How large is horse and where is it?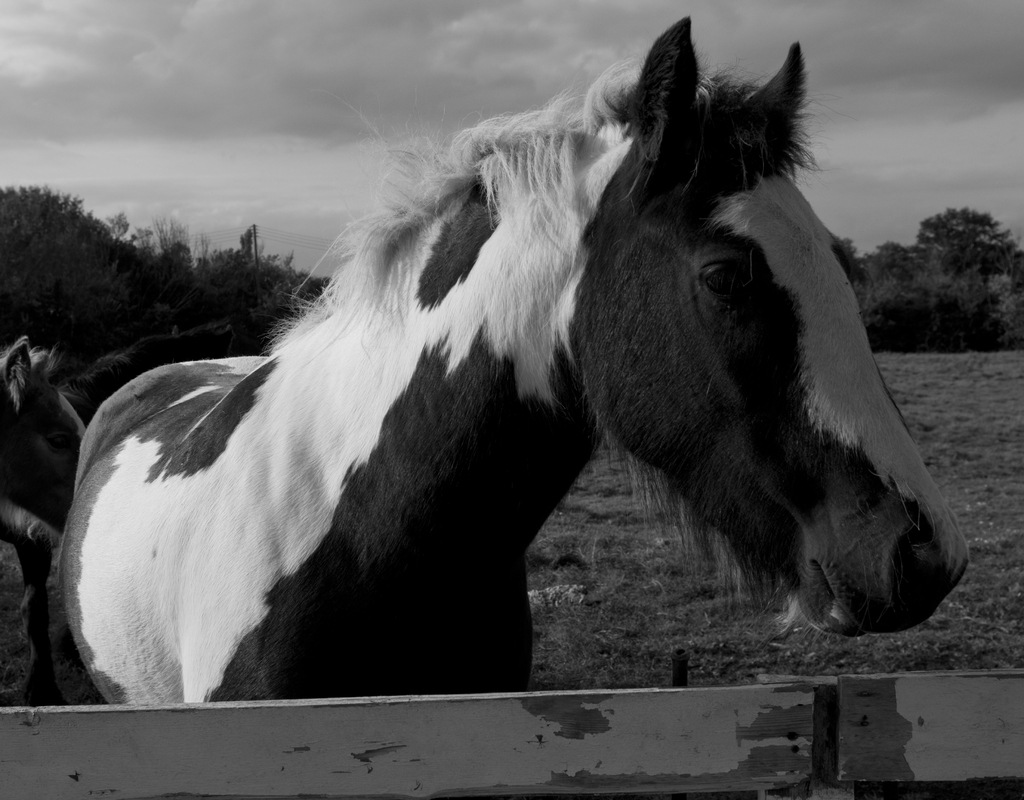
Bounding box: {"x1": 61, "y1": 16, "x2": 971, "y2": 707}.
